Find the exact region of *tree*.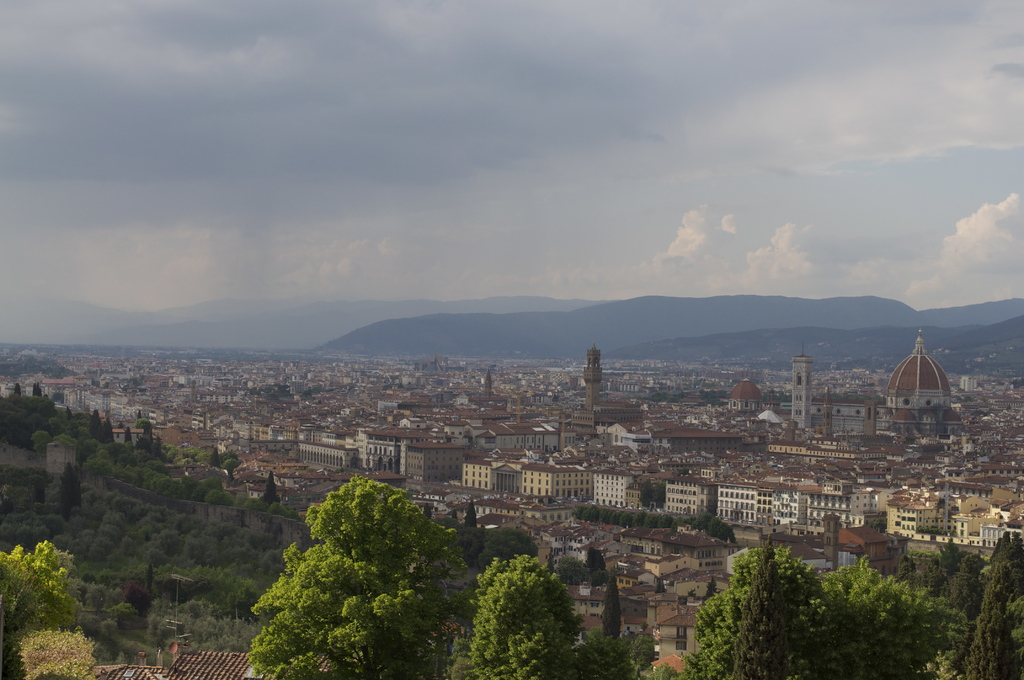
Exact region: 685,587,697,608.
